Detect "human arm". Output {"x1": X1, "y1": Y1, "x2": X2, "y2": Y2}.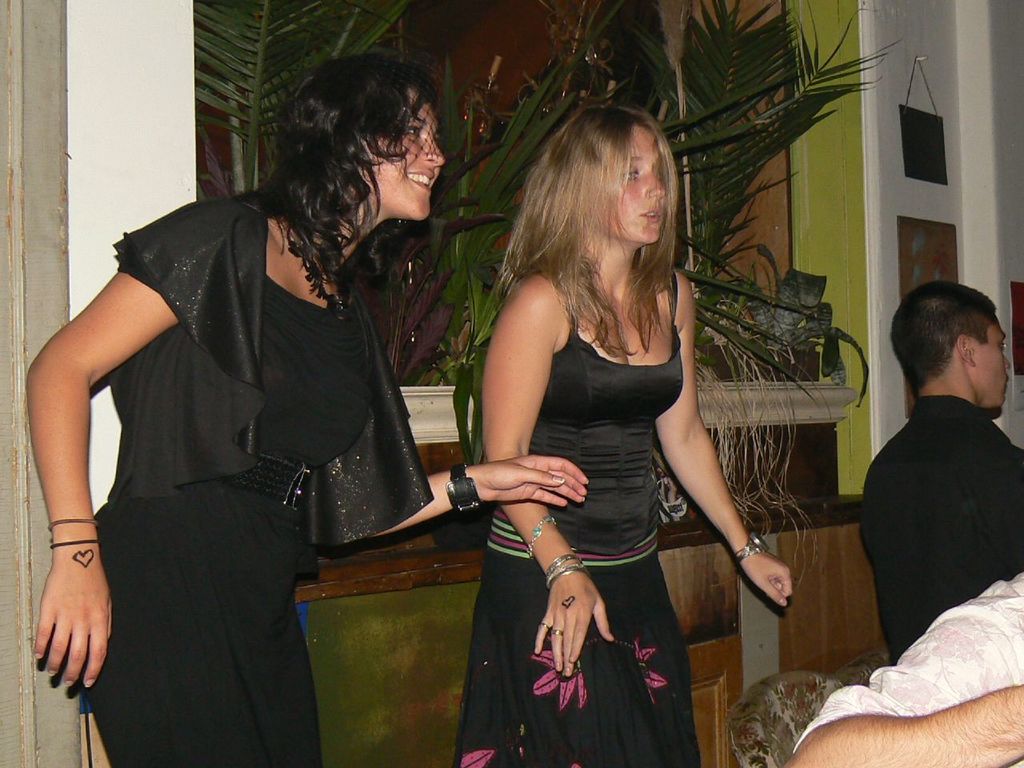
{"x1": 477, "y1": 270, "x2": 618, "y2": 678}.
